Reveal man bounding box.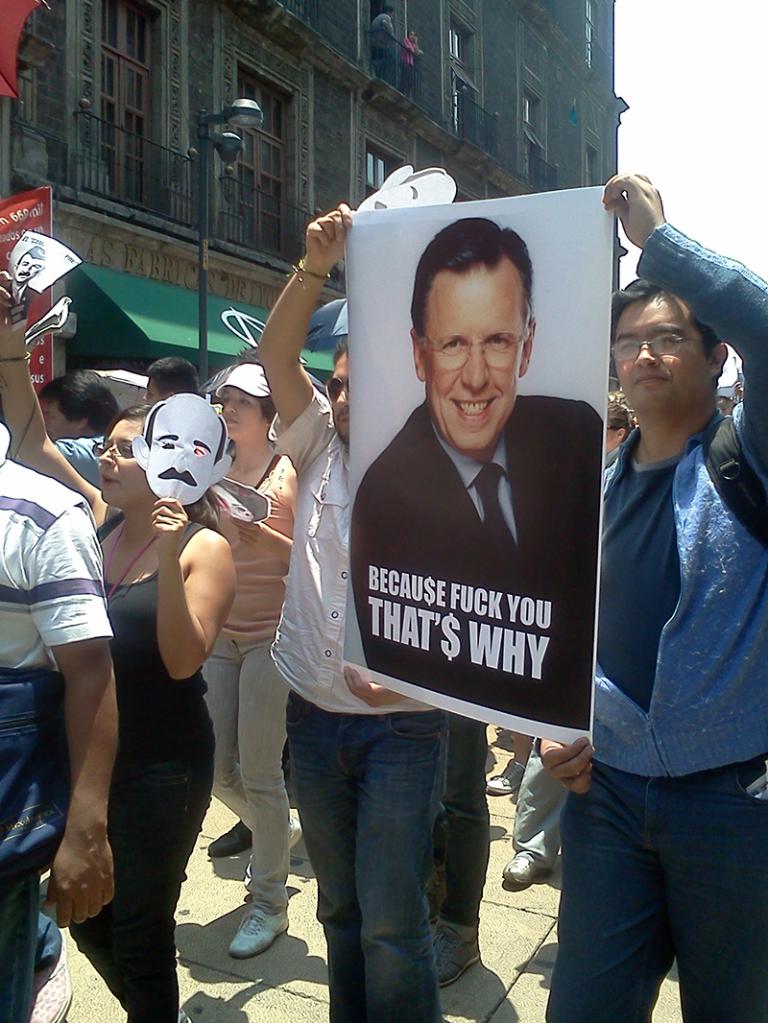
Revealed: x1=129 y1=391 x2=224 y2=502.
